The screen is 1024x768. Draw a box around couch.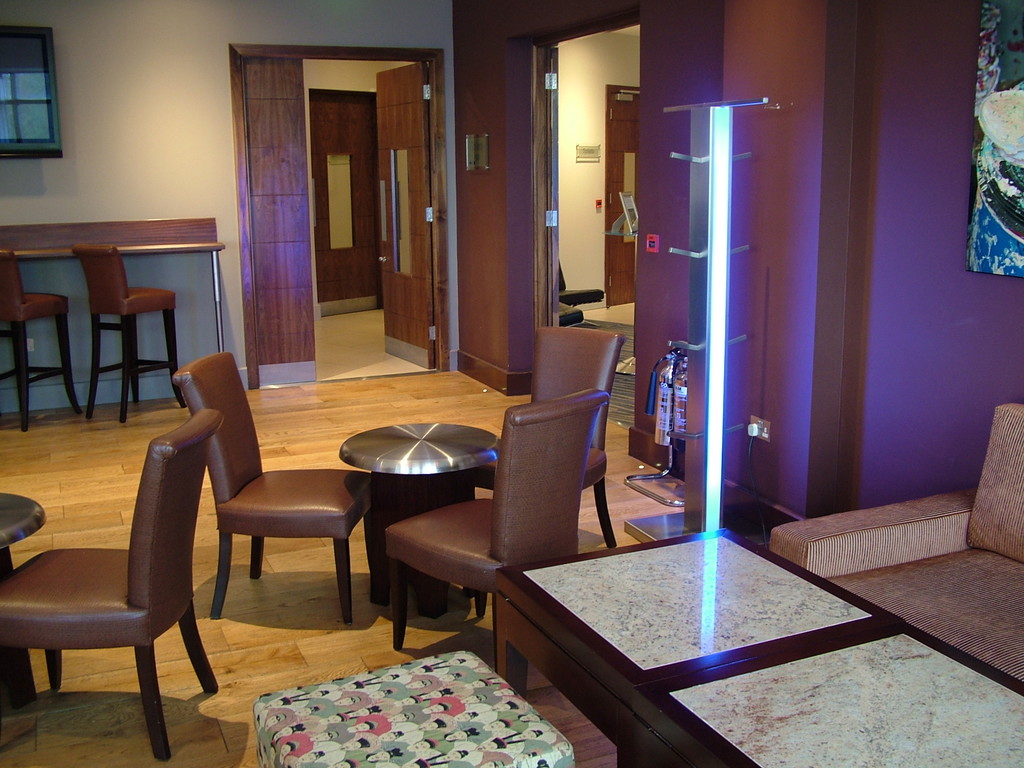
[764,403,1023,682].
